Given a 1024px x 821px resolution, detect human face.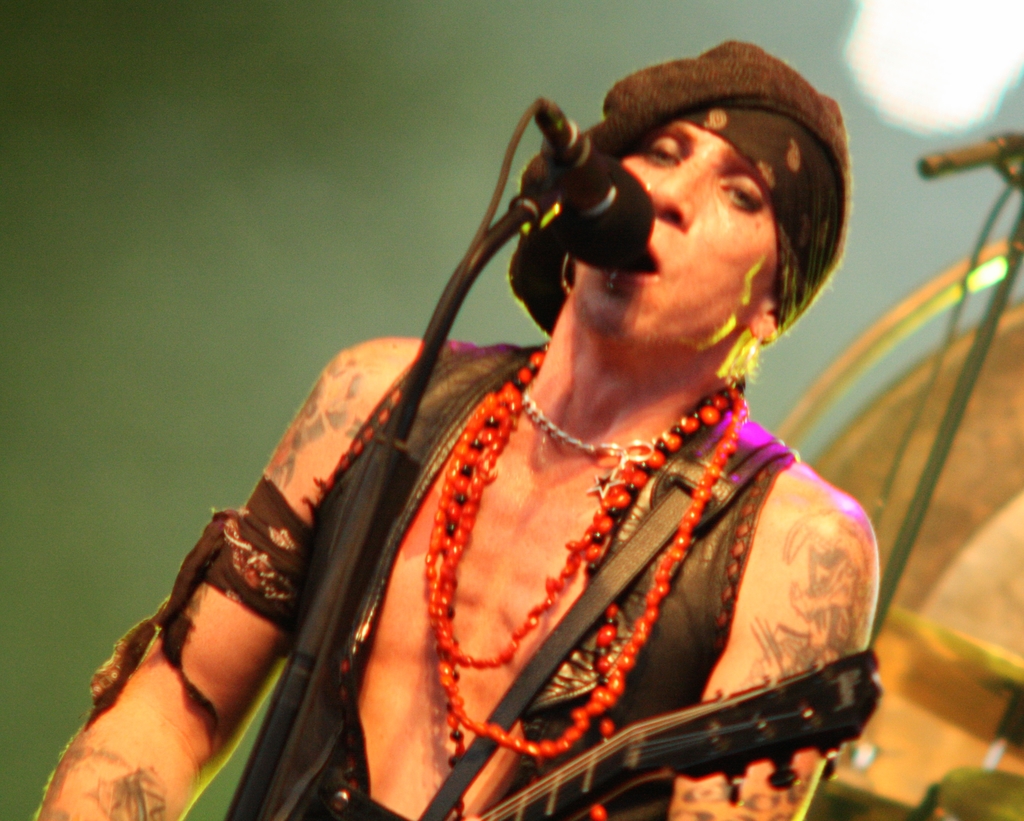
[left=570, top=120, right=783, bottom=348].
